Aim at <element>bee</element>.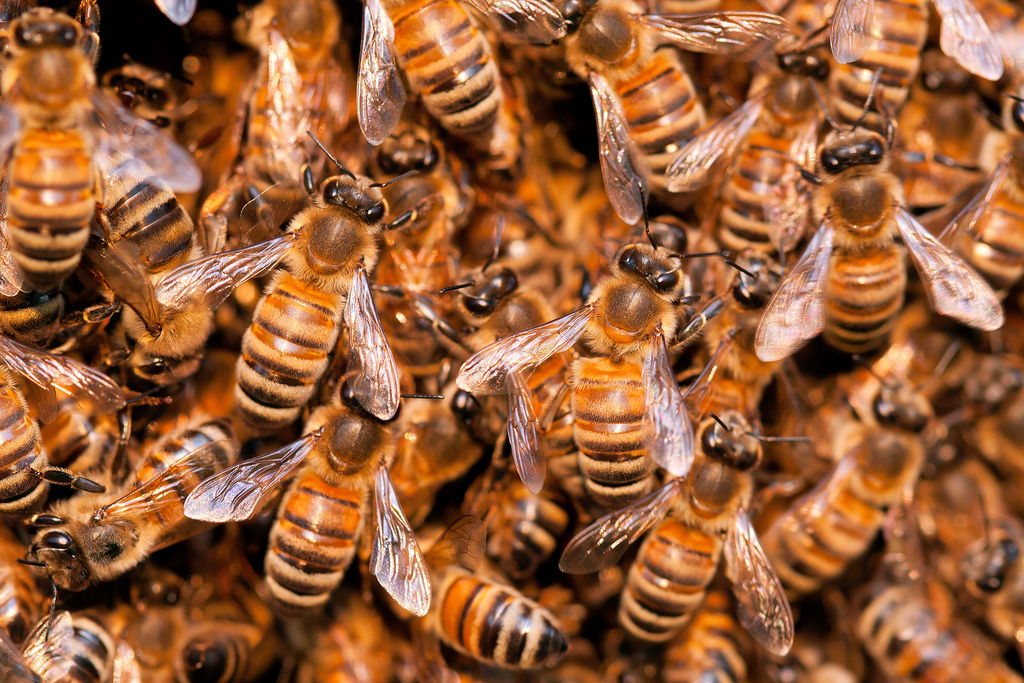
Aimed at locate(191, 365, 439, 613).
